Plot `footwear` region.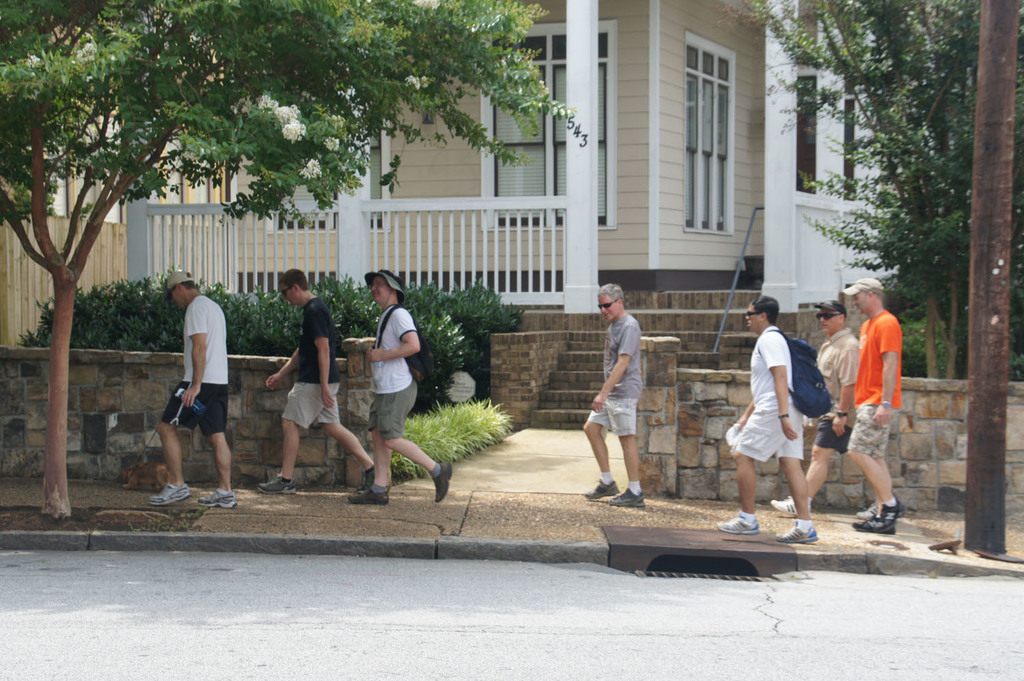
Plotted at 347 491 393 506.
